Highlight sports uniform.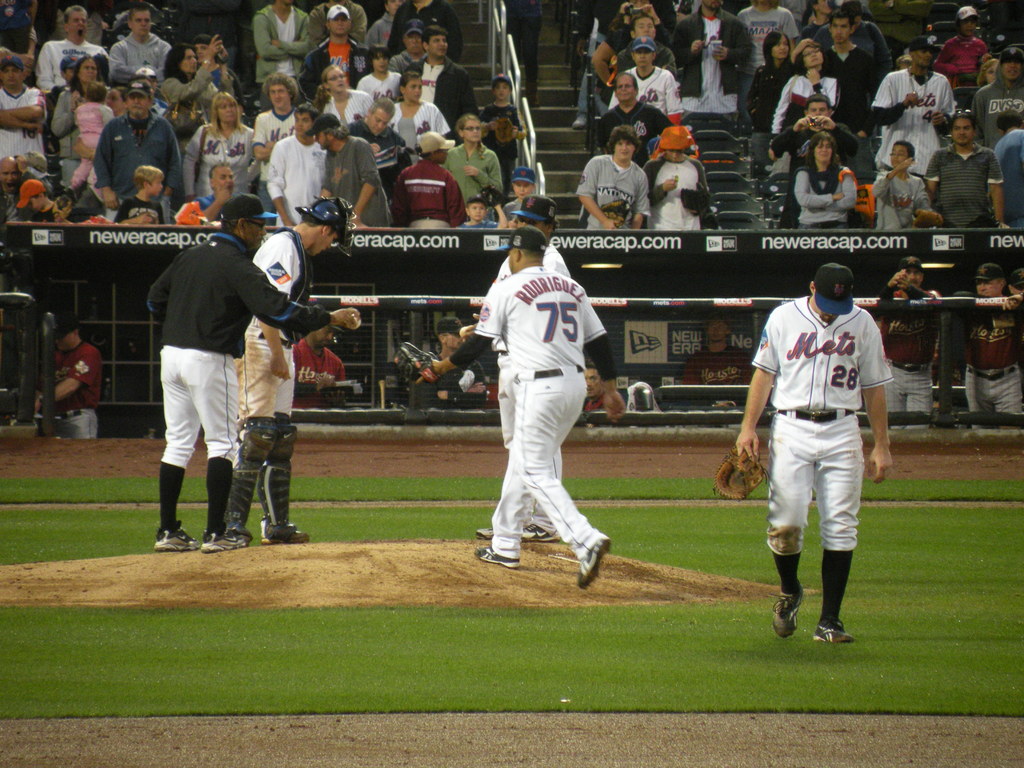
Highlighted region: x1=477, y1=192, x2=571, y2=542.
